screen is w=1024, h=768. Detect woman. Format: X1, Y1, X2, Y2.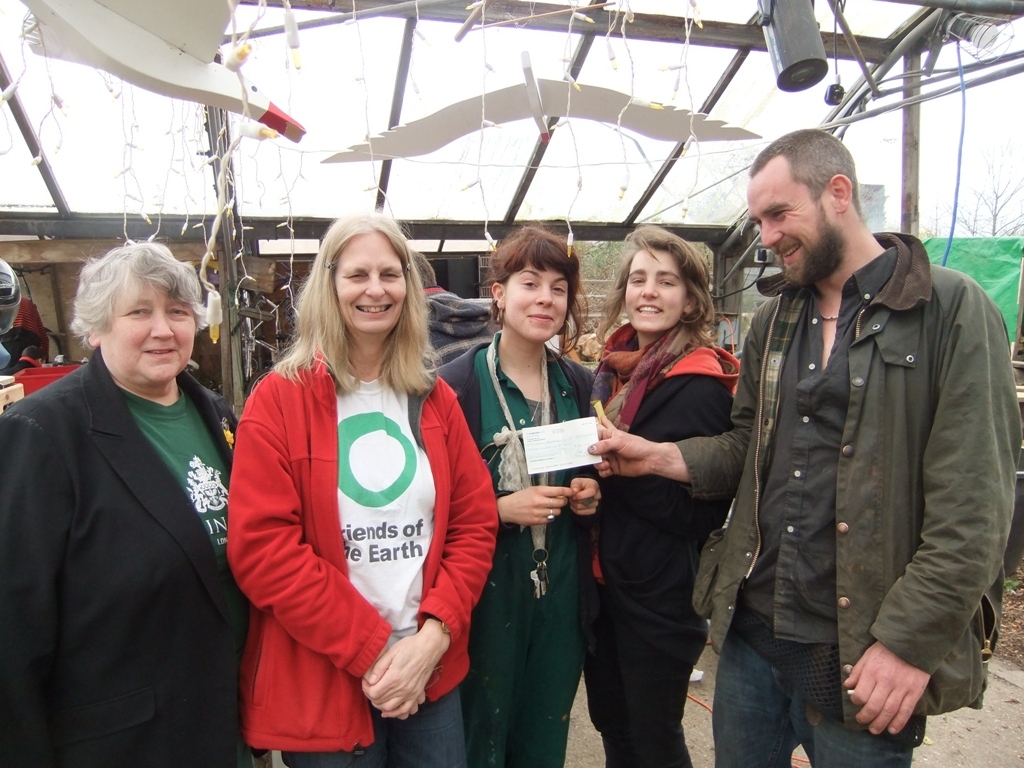
0, 237, 256, 767.
